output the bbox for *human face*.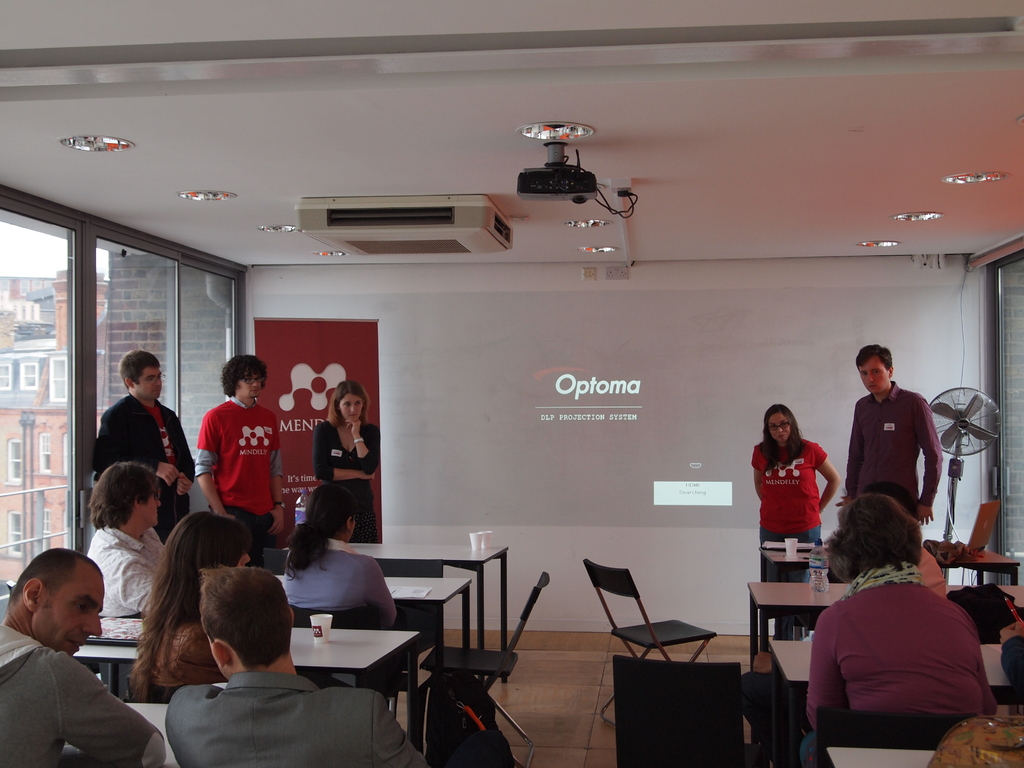
box(136, 366, 159, 399).
